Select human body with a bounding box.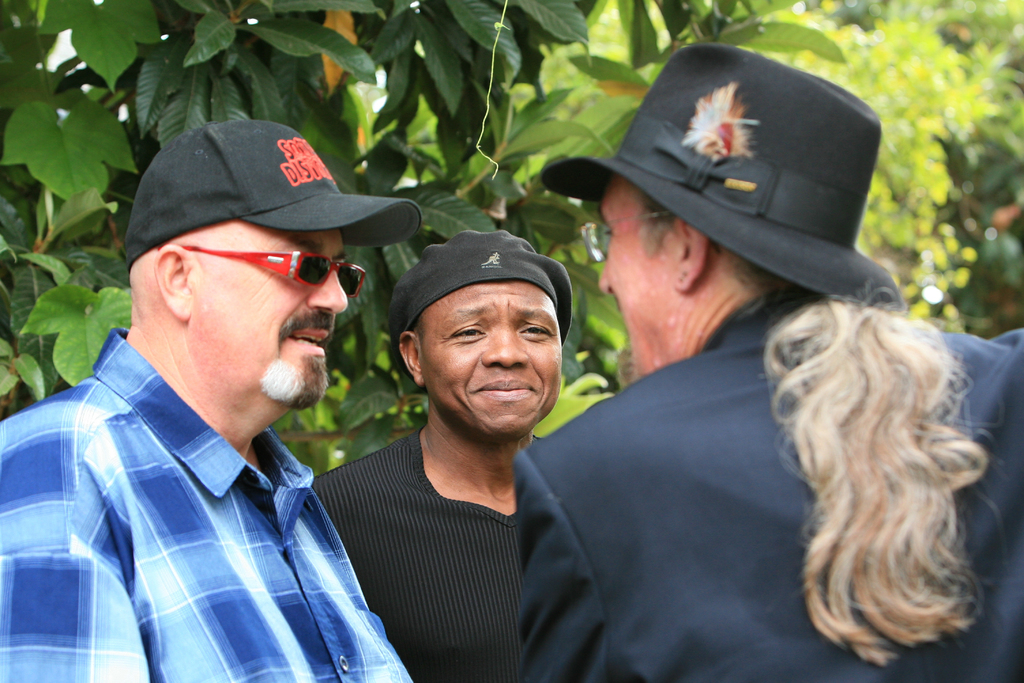
left=314, top=224, right=628, bottom=680.
